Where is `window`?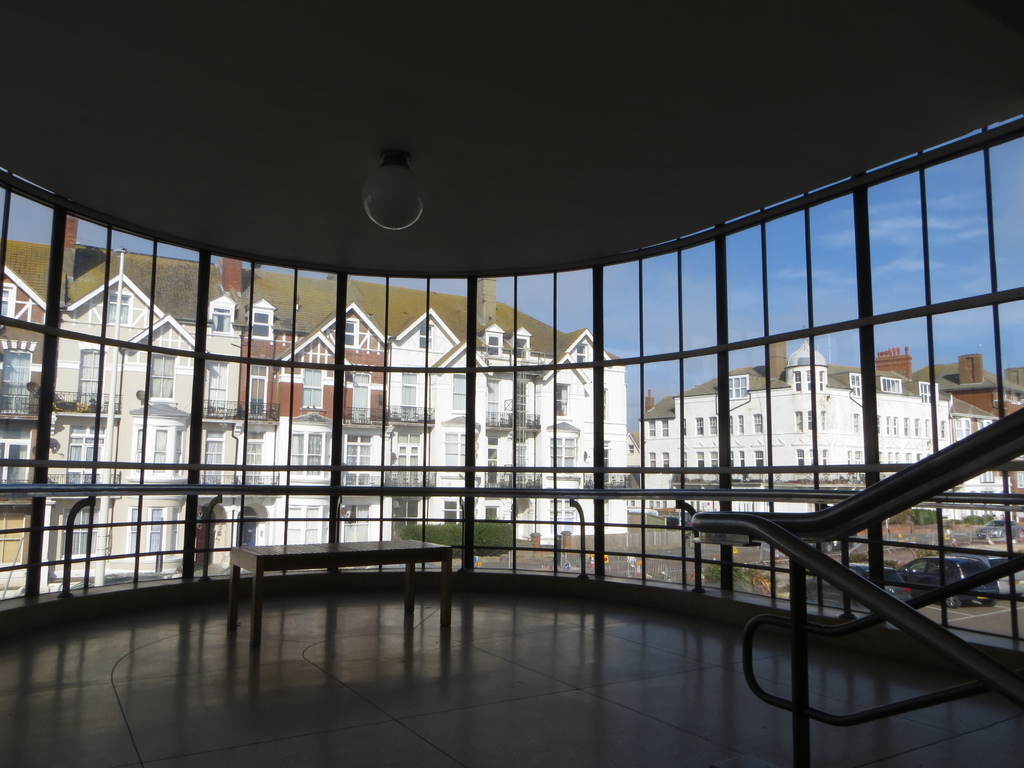
{"left": 603, "top": 386, "right": 608, "bottom": 422}.
